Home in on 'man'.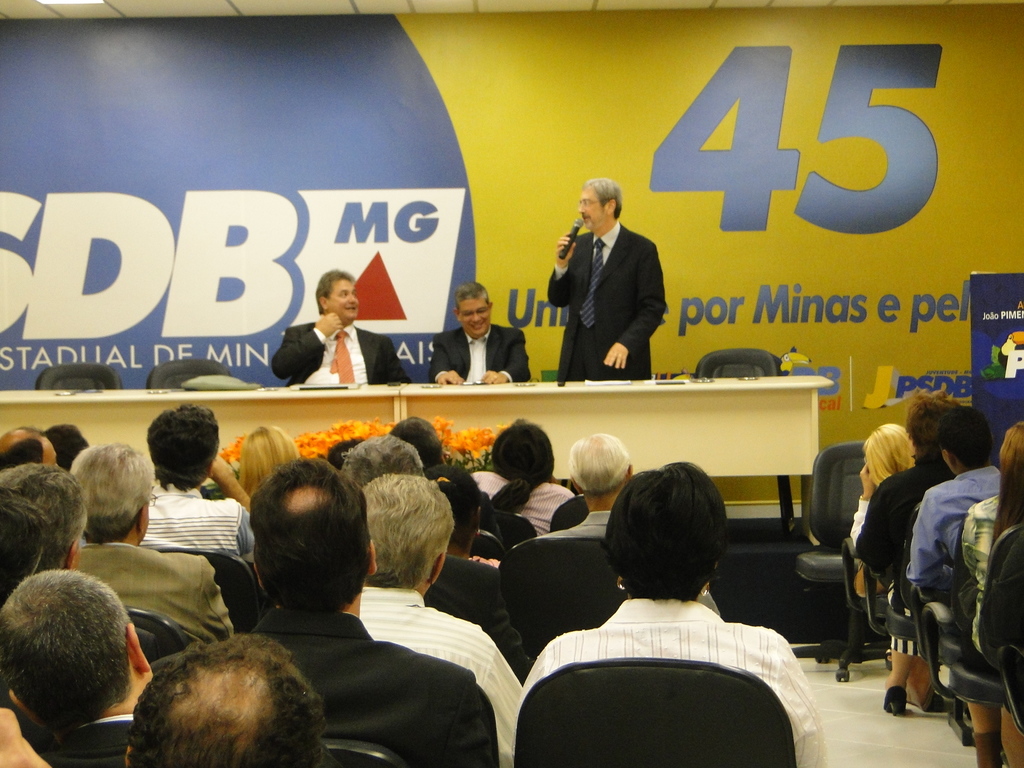
Homed in at <region>473, 420, 595, 539</region>.
